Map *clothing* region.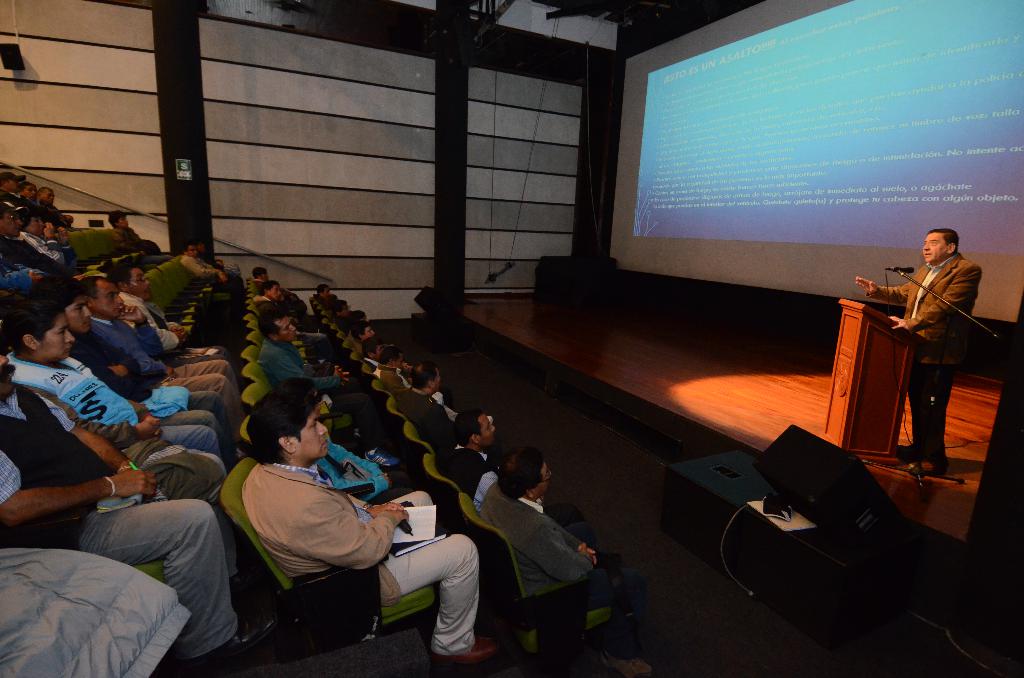
Mapped to {"left": 0, "top": 246, "right": 62, "bottom": 269}.
